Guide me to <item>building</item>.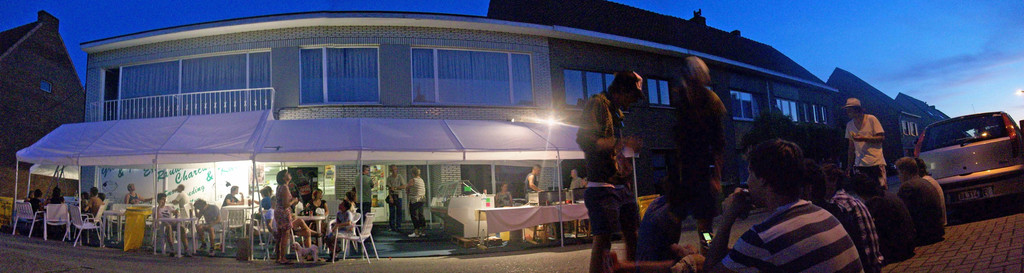
Guidance: box=[0, 15, 86, 210].
